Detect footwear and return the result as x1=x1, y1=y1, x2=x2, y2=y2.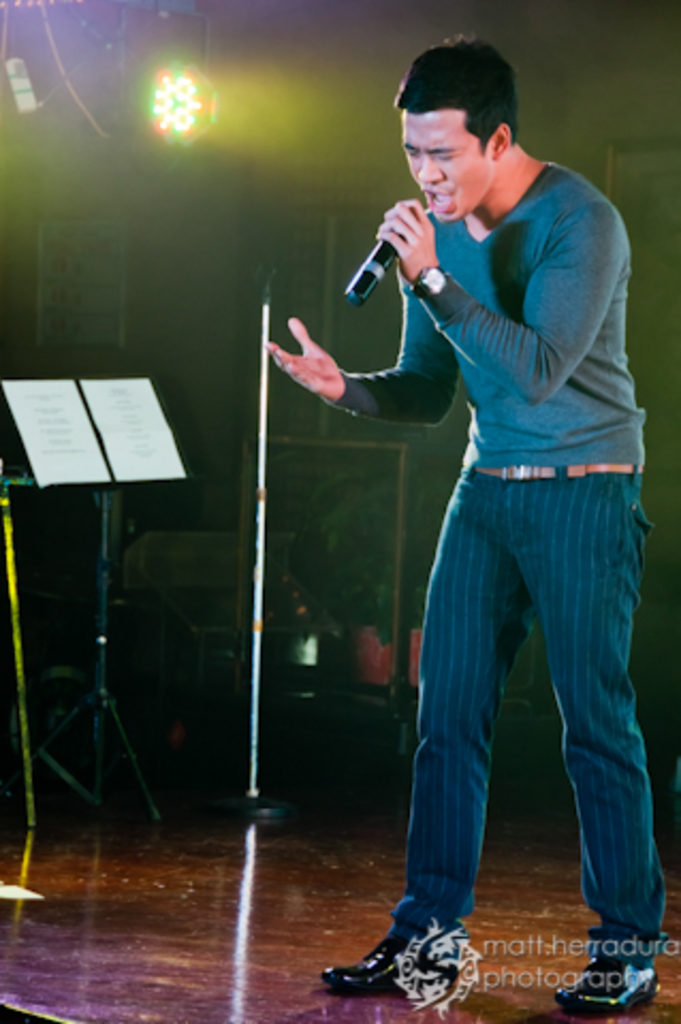
x1=557, y1=951, x2=653, y2=1018.
